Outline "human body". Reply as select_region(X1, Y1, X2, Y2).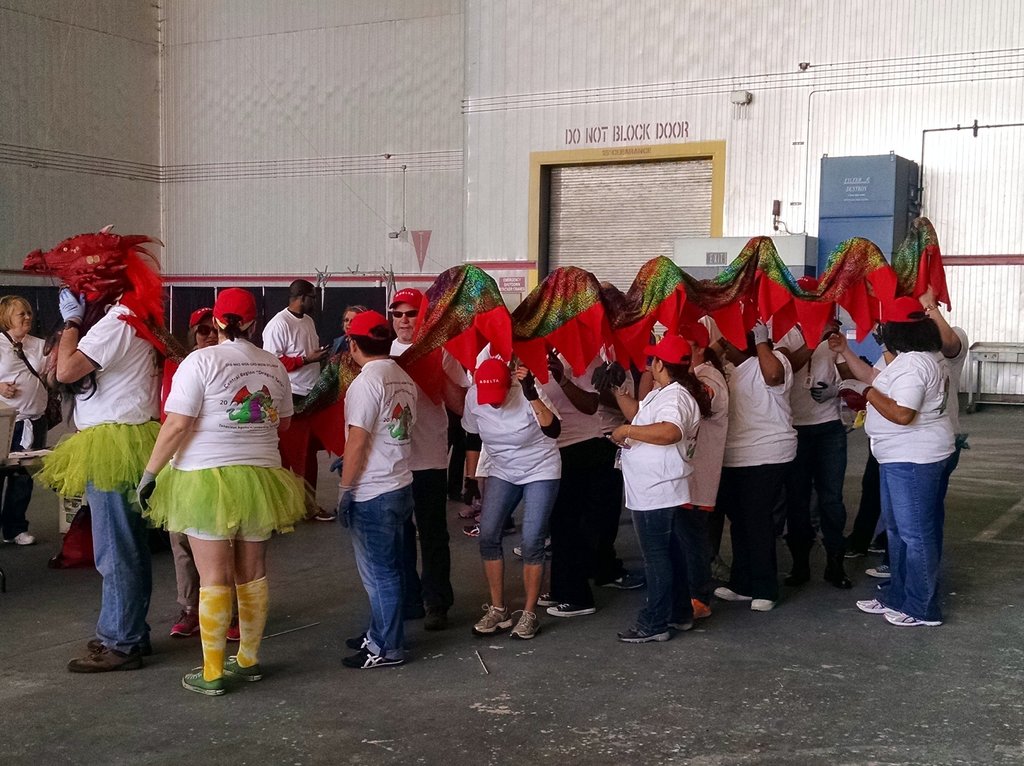
select_region(600, 360, 631, 595).
